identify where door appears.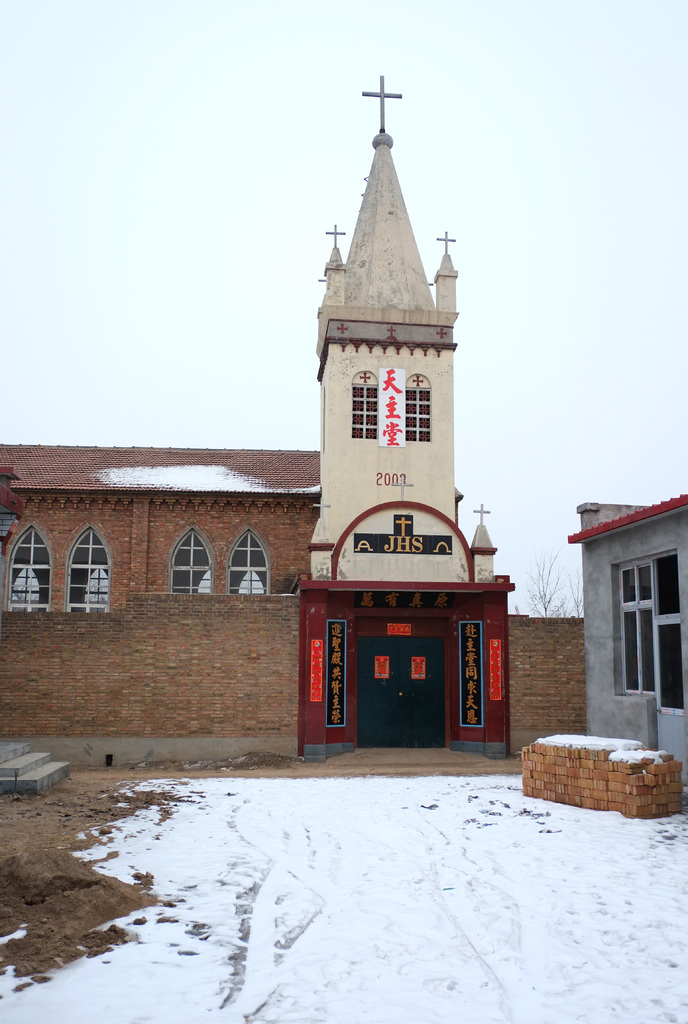
Appears at pyautogui.locateOnScreen(358, 640, 445, 746).
